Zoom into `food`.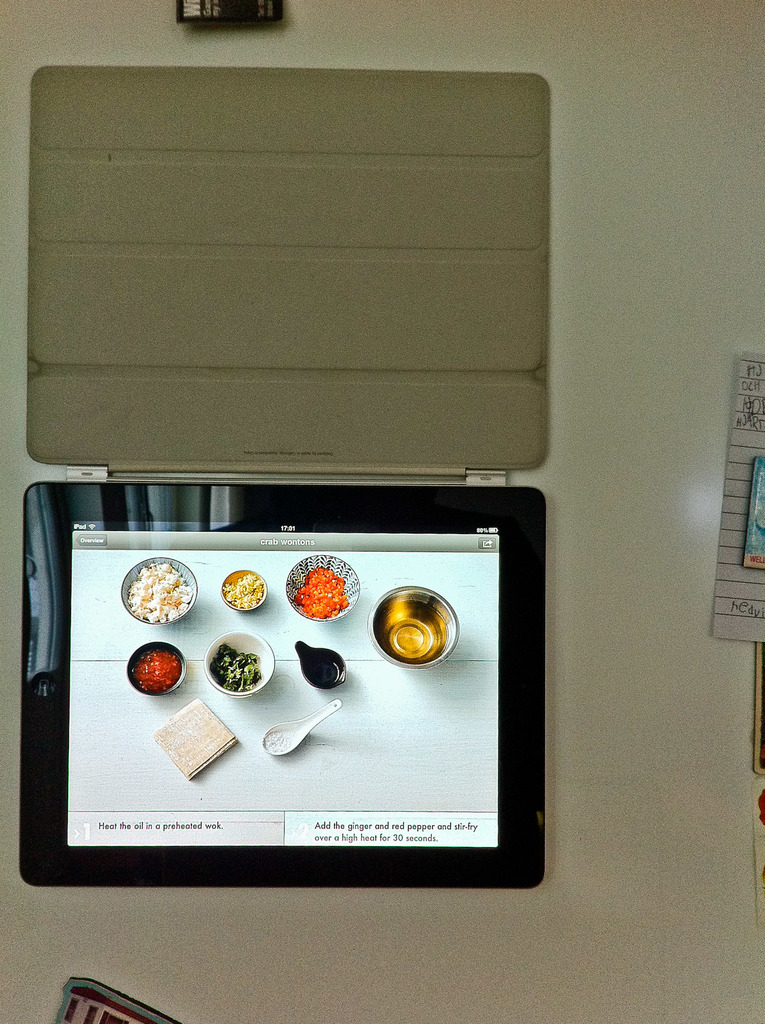
Zoom target: left=293, top=564, right=342, bottom=620.
